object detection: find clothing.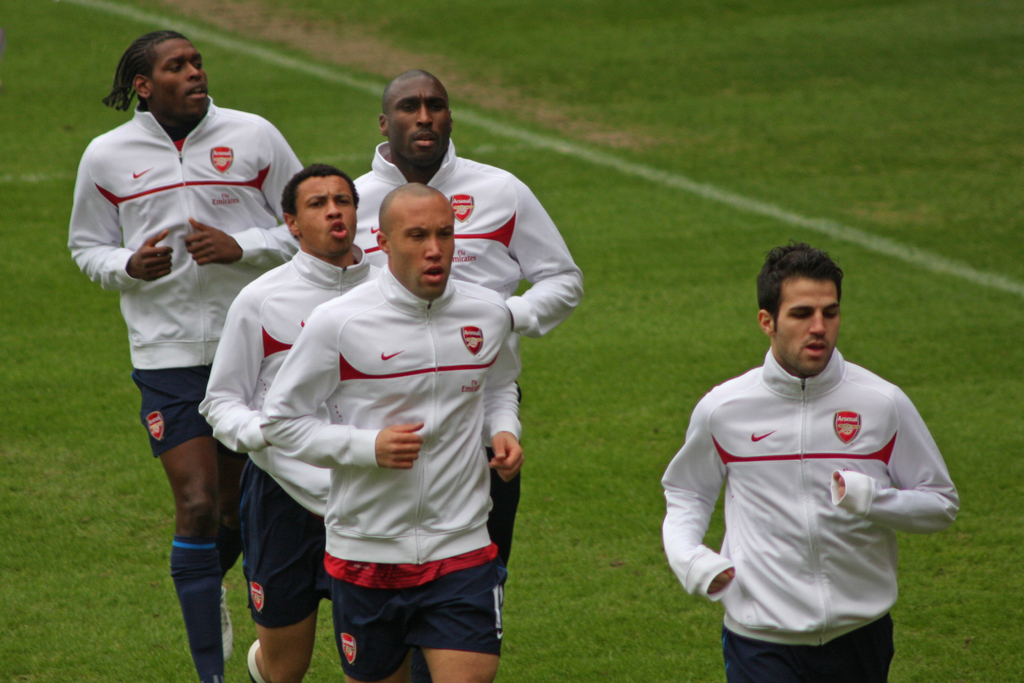
263,261,522,682.
